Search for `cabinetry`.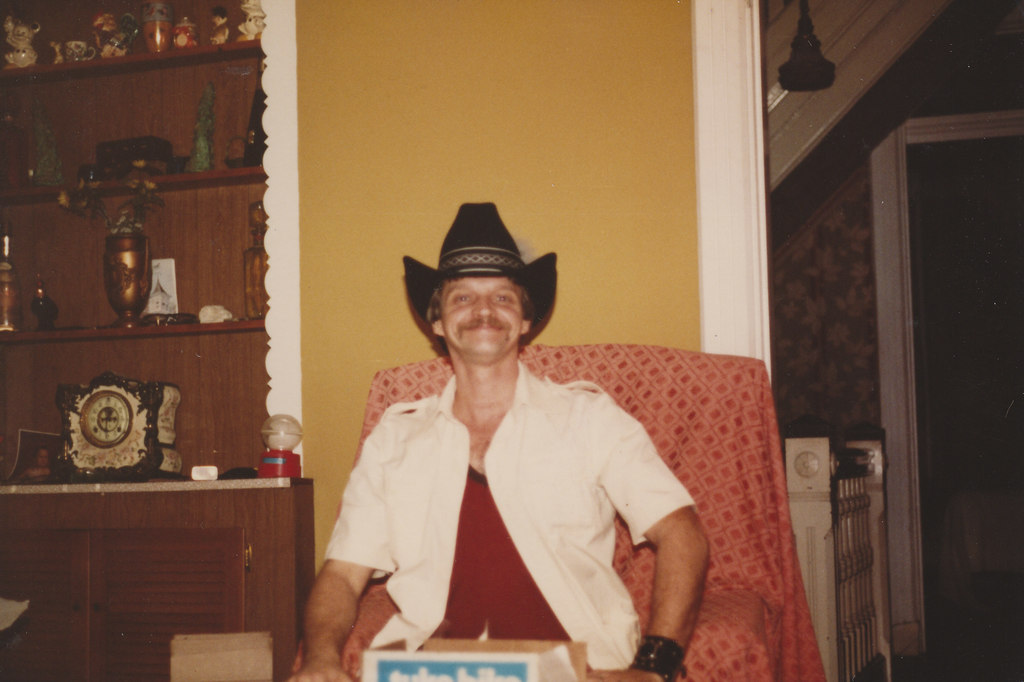
Found at region(3, 494, 323, 681).
